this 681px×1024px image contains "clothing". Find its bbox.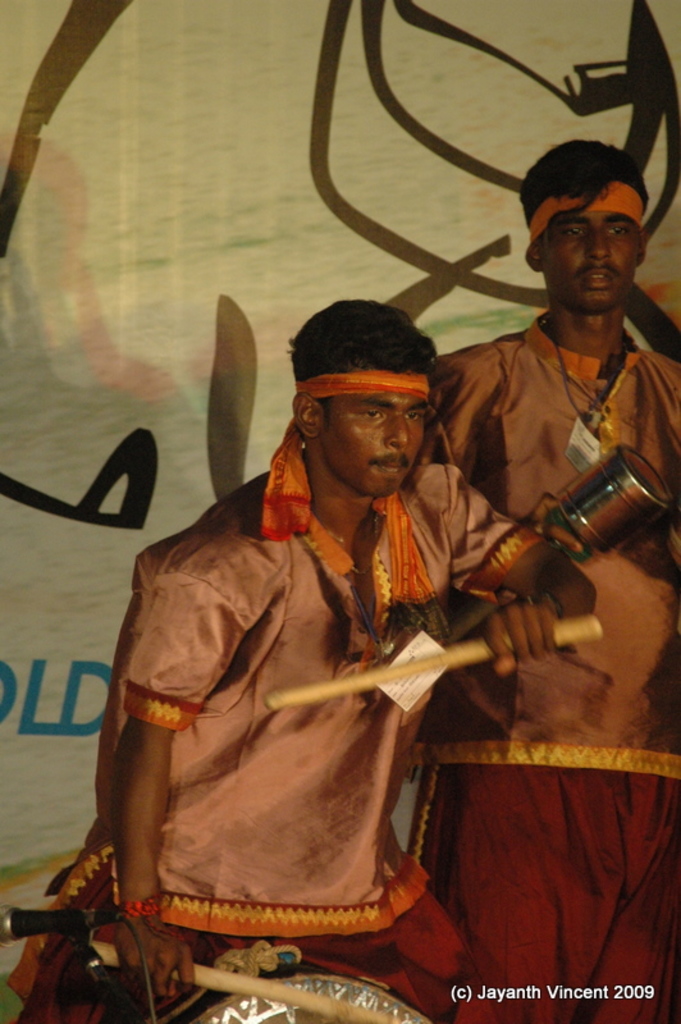
bbox=[424, 311, 680, 1023].
